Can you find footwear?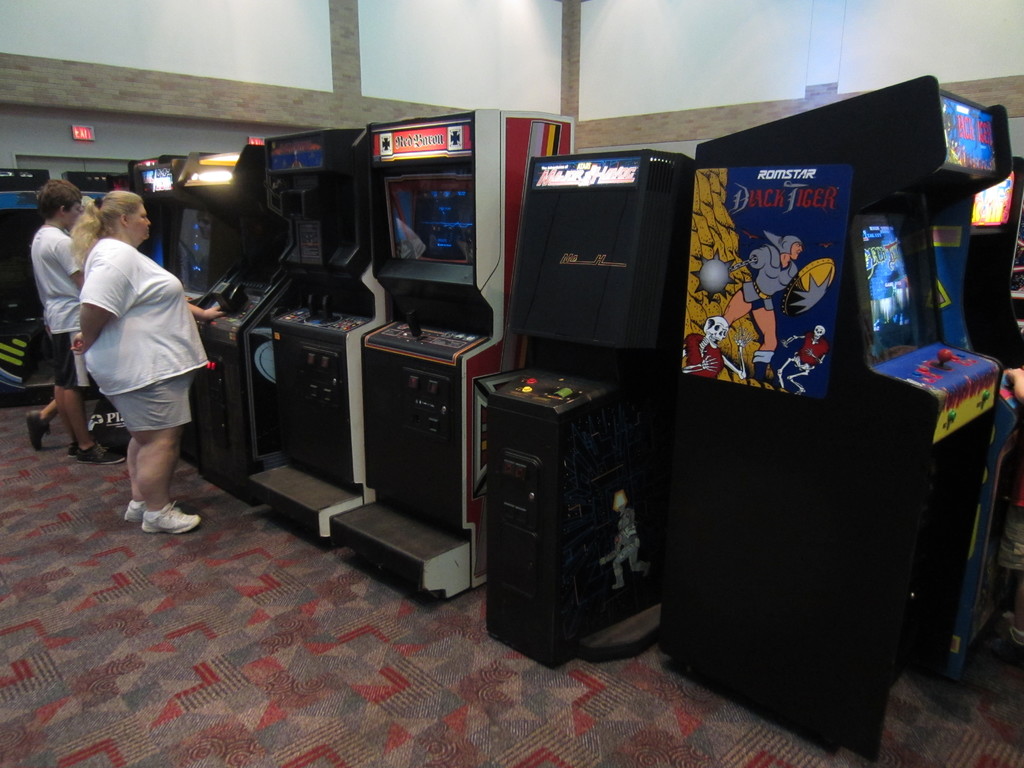
Yes, bounding box: 108:478:194:545.
